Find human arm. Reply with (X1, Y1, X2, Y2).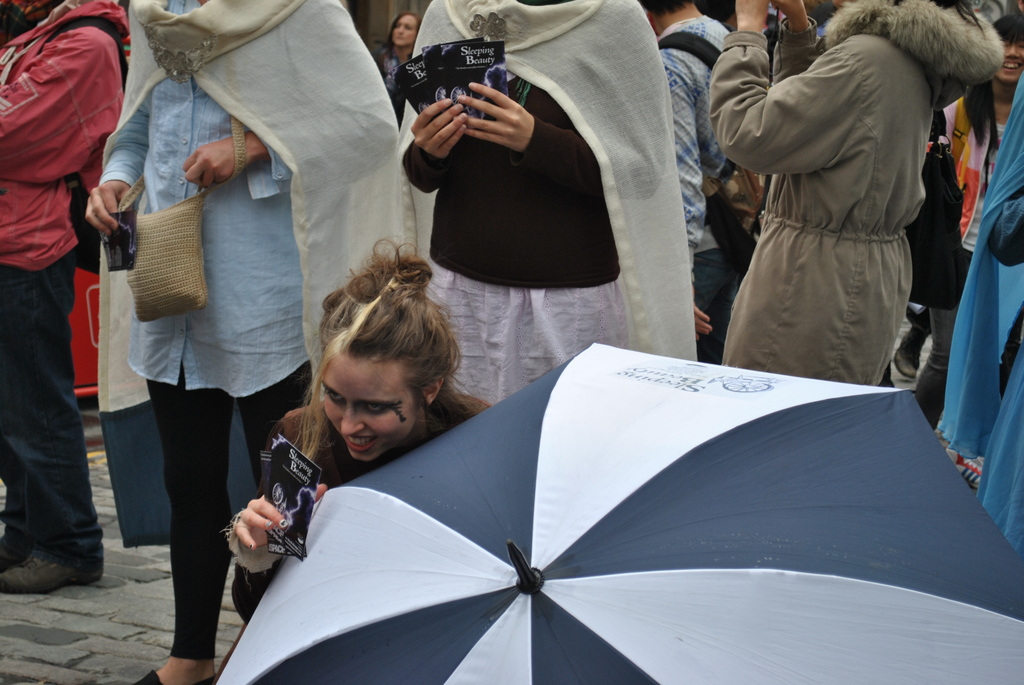
(768, 0, 840, 85).
